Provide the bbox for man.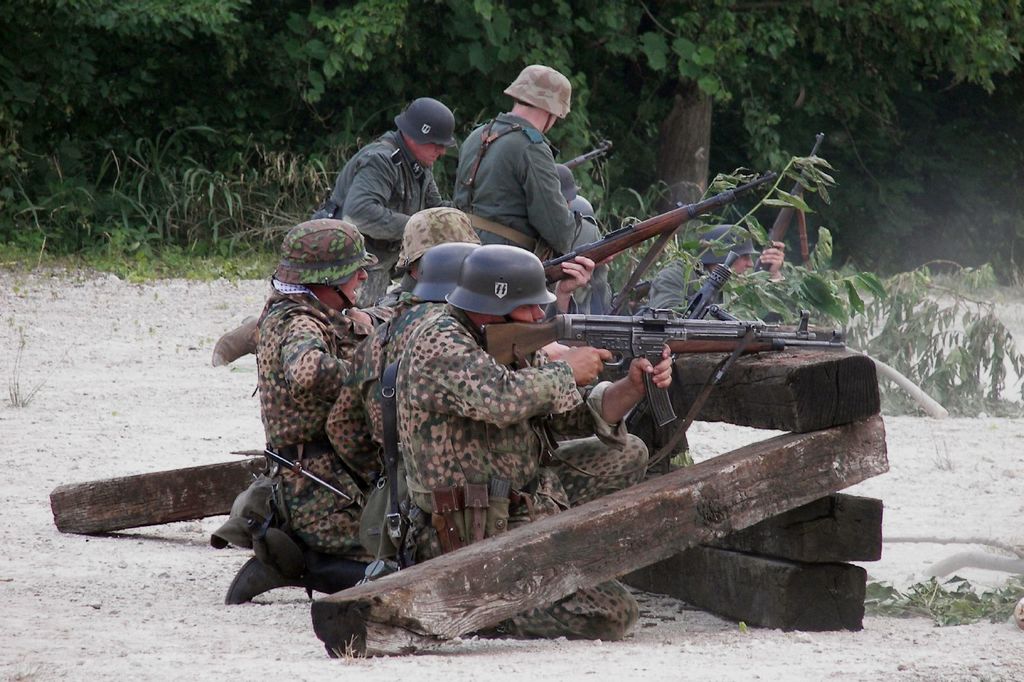
(209,214,391,550).
